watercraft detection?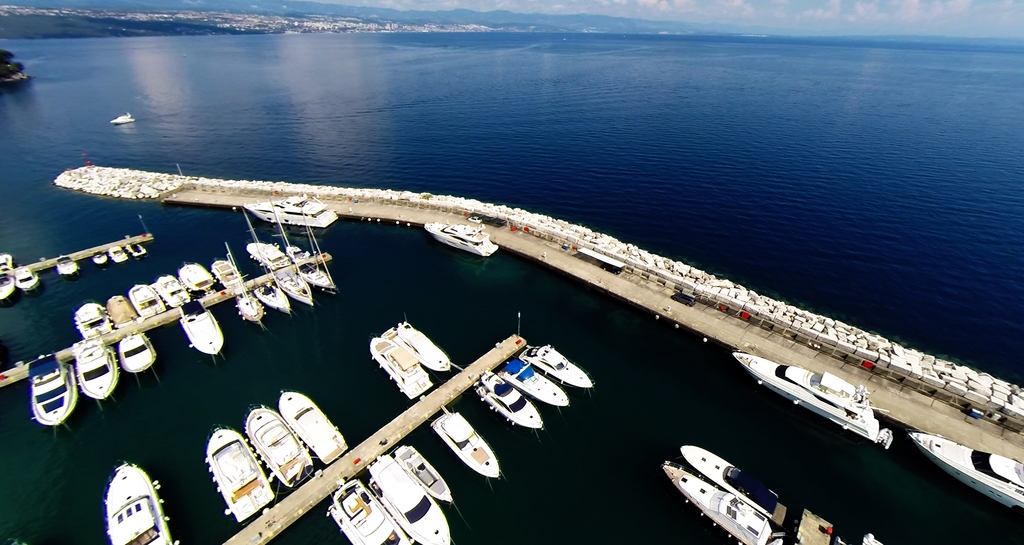
bbox(104, 459, 174, 544)
